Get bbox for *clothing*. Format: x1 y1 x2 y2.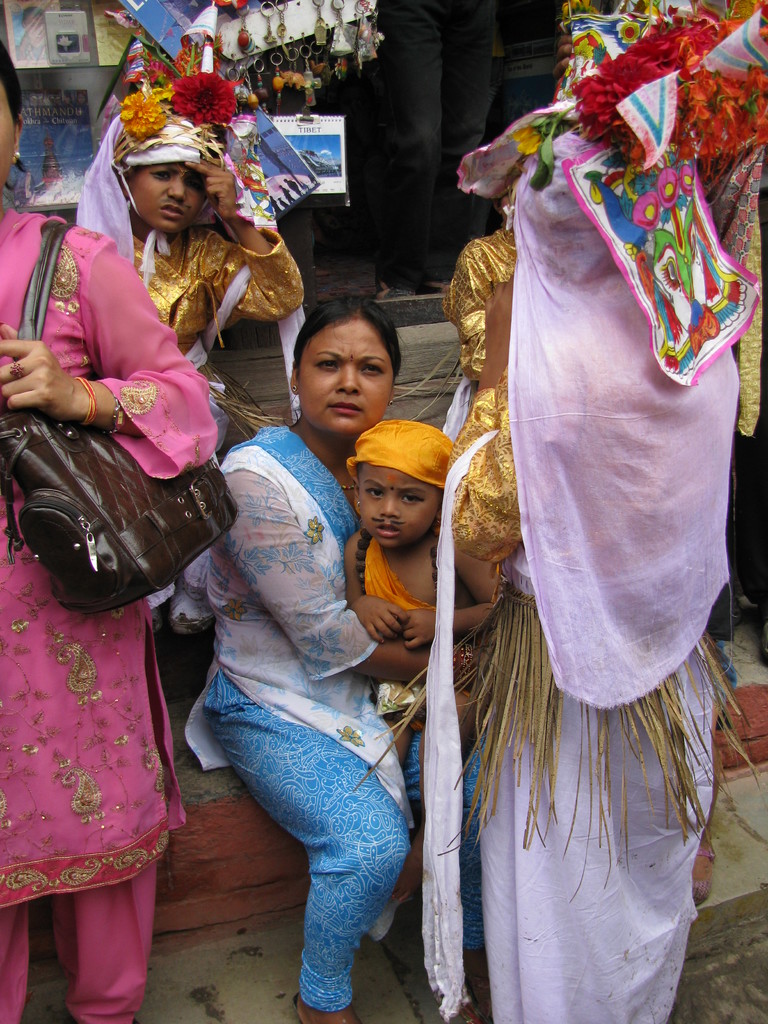
0 857 165 1023.
